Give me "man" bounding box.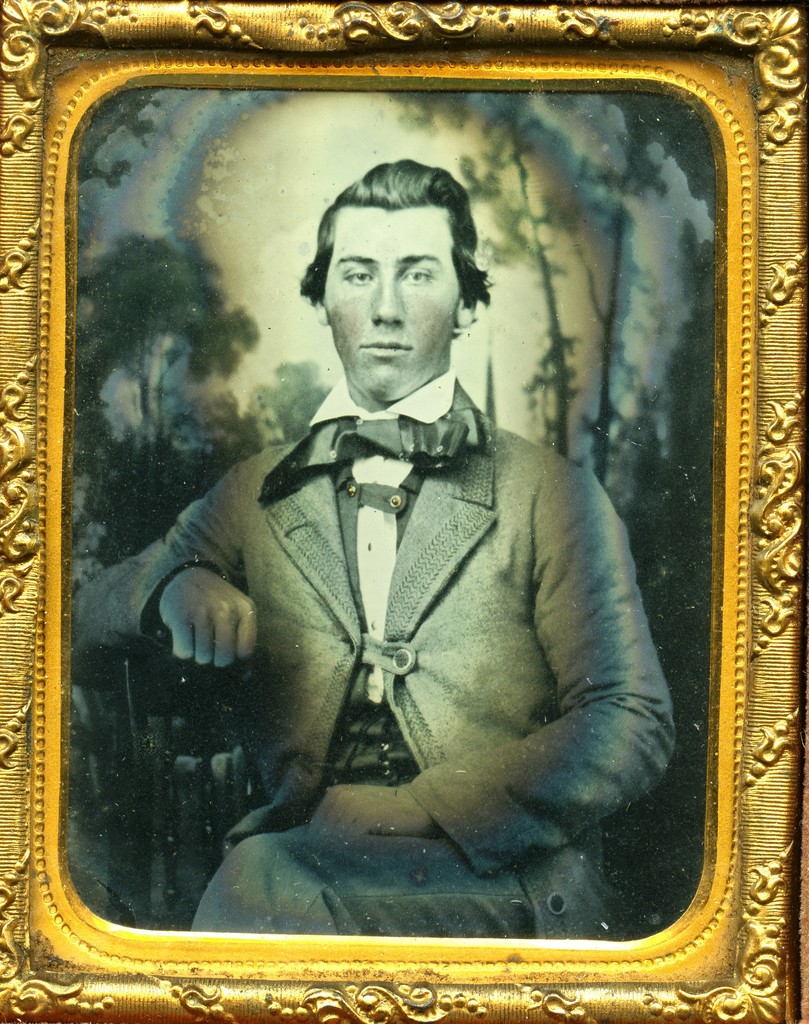
select_region(75, 156, 674, 937).
